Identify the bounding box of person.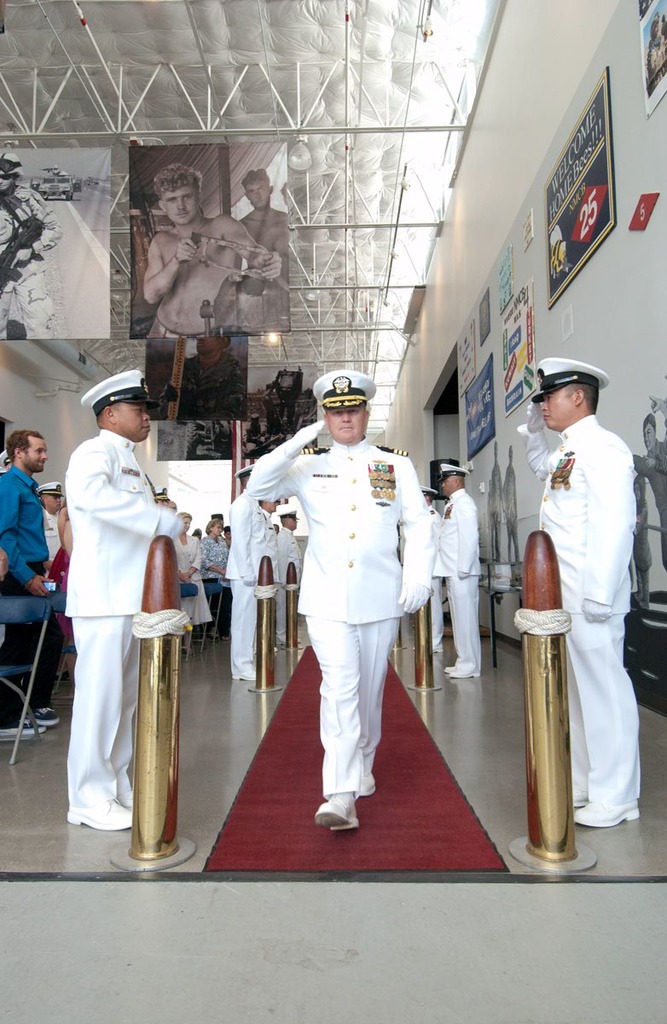
[486,443,498,561].
